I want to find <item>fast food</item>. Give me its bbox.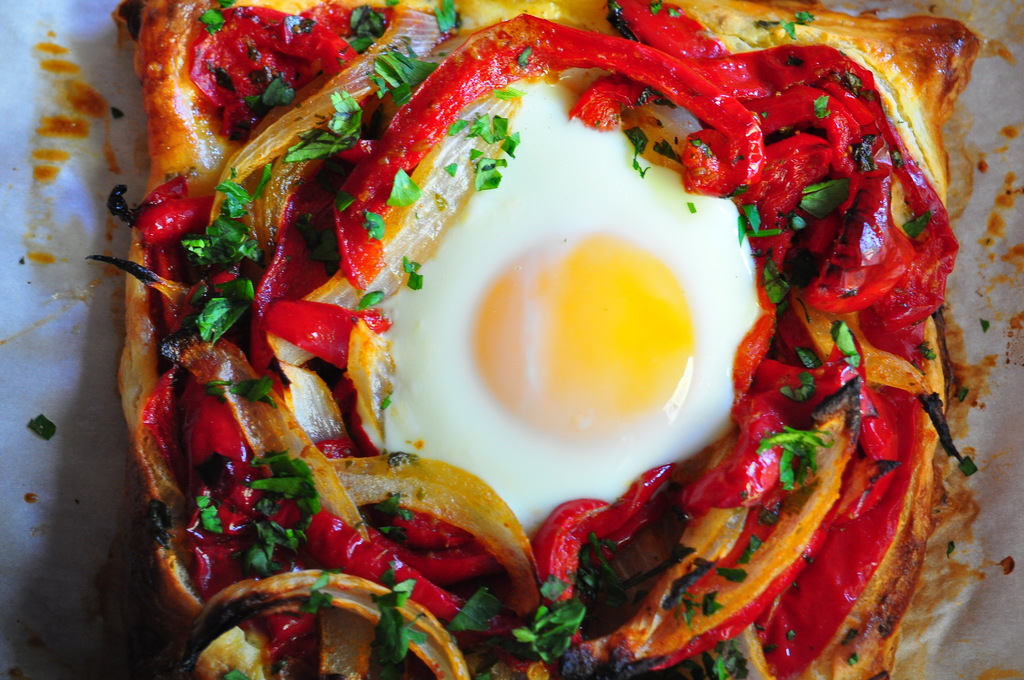
x1=104 y1=48 x2=986 y2=656.
